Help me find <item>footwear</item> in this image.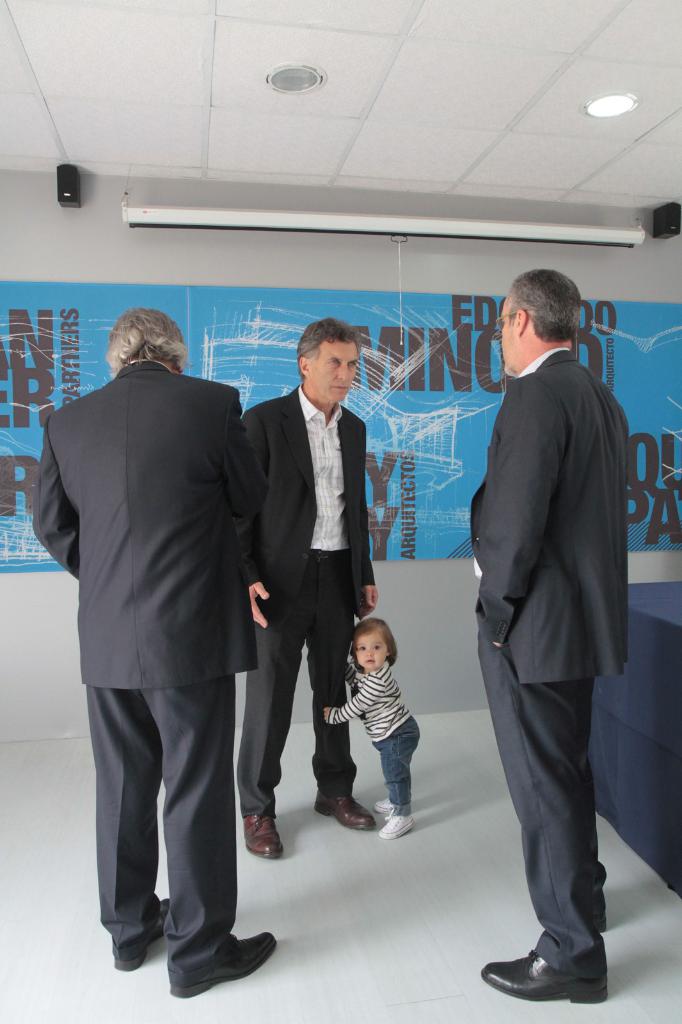
Found it: [110,903,168,968].
